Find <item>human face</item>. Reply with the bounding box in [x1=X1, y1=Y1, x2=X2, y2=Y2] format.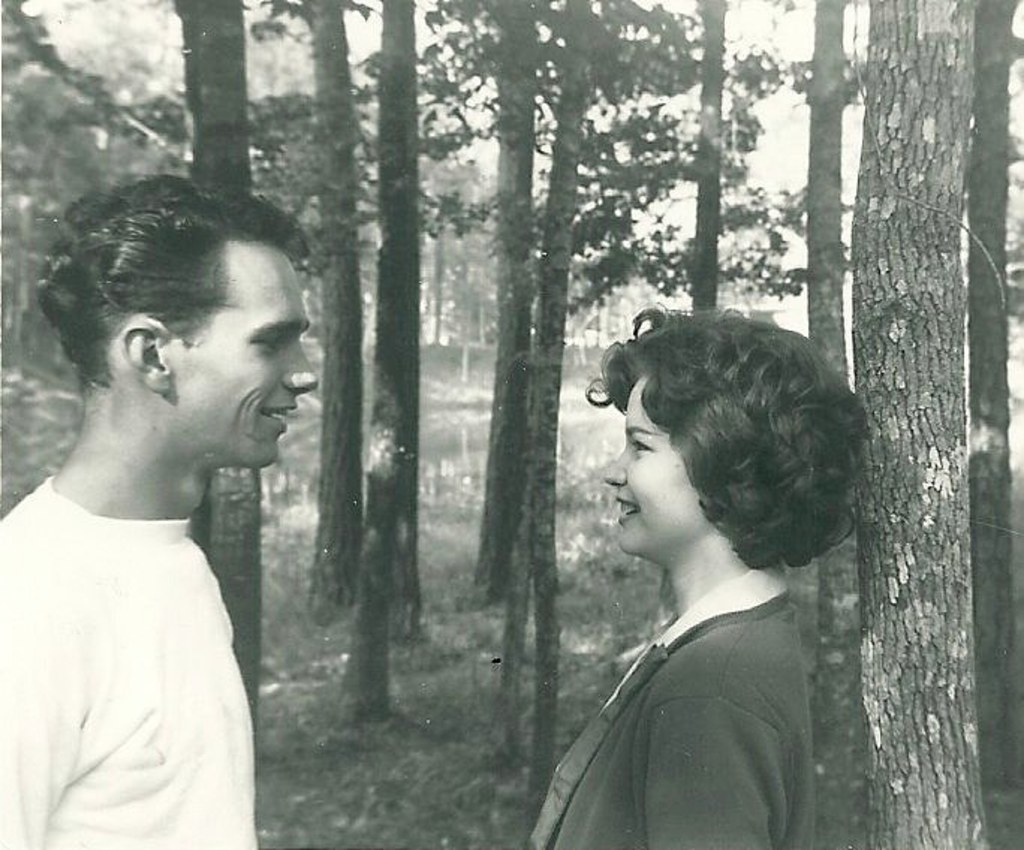
[x1=603, y1=379, x2=699, y2=552].
